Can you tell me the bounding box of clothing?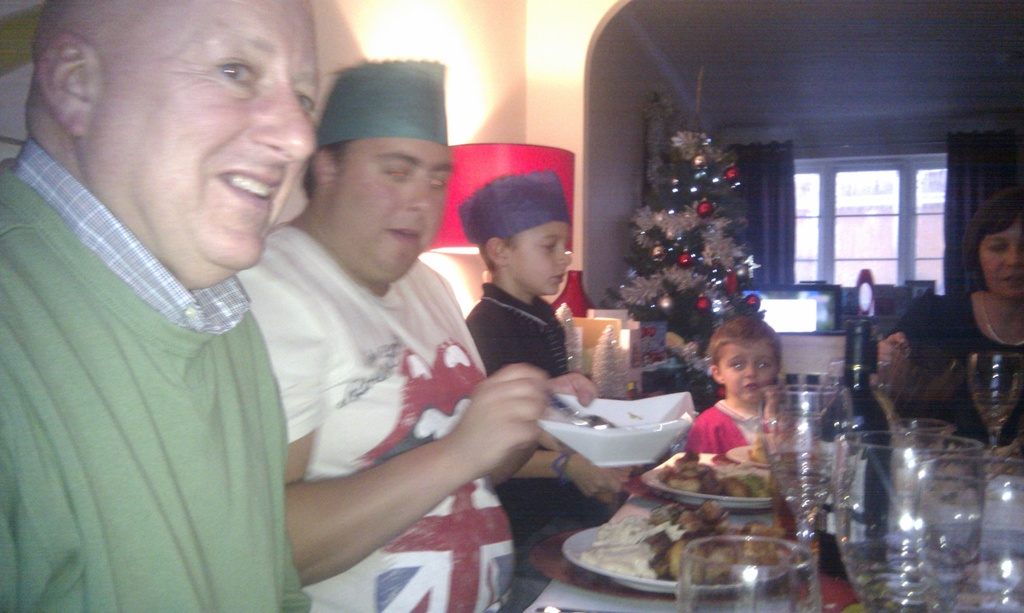
bbox=[230, 221, 512, 612].
